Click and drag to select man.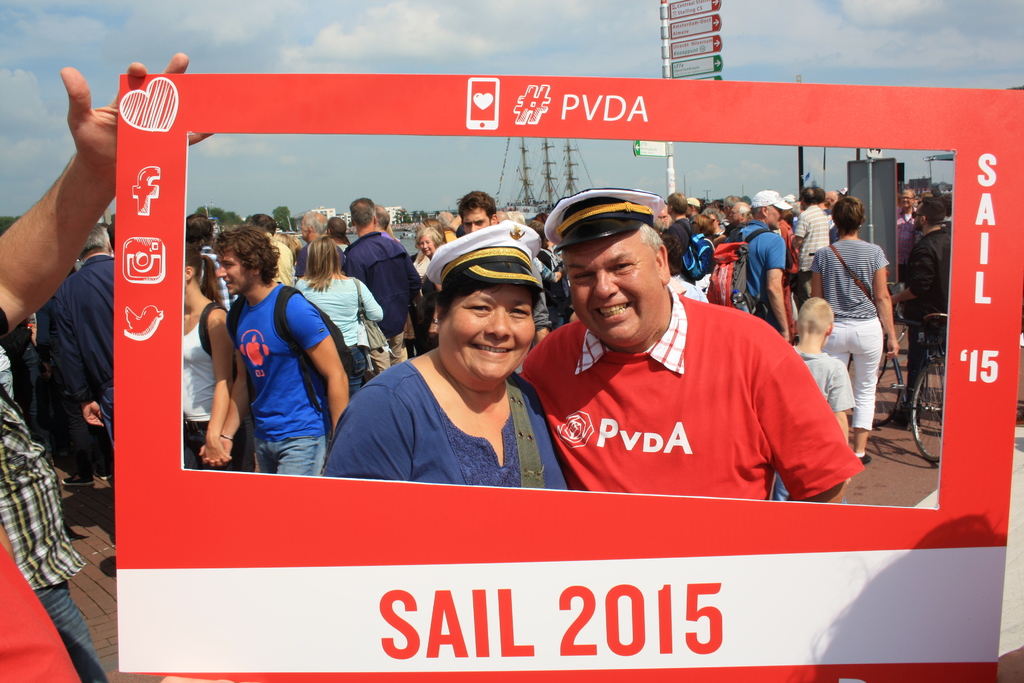
Selection: left=376, top=205, right=395, bottom=243.
